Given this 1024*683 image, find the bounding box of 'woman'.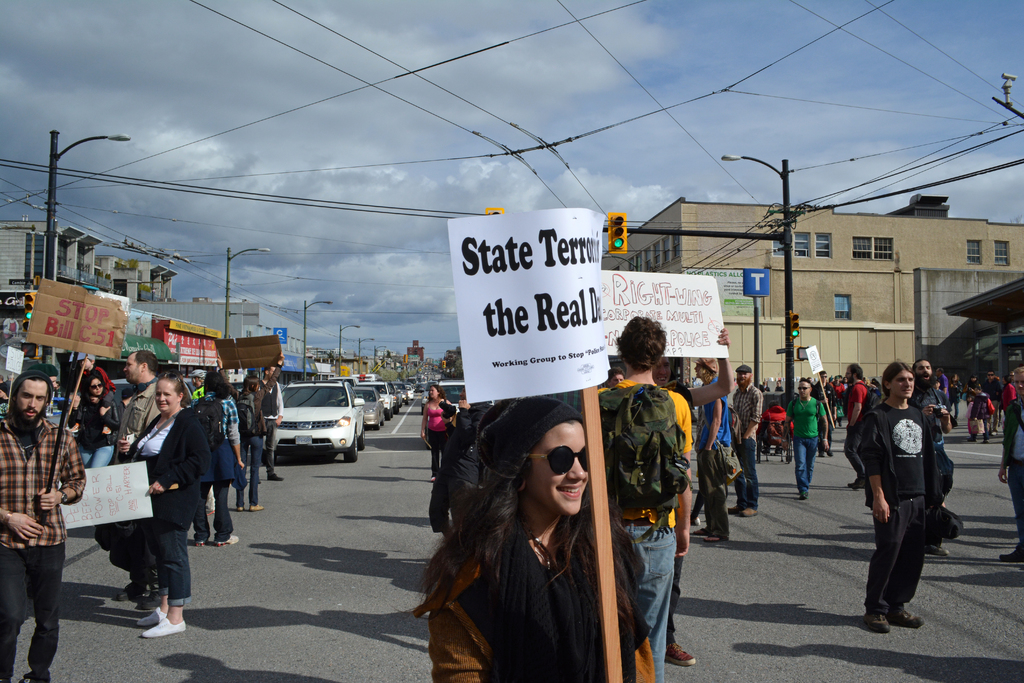
rect(118, 372, 210, 643).
